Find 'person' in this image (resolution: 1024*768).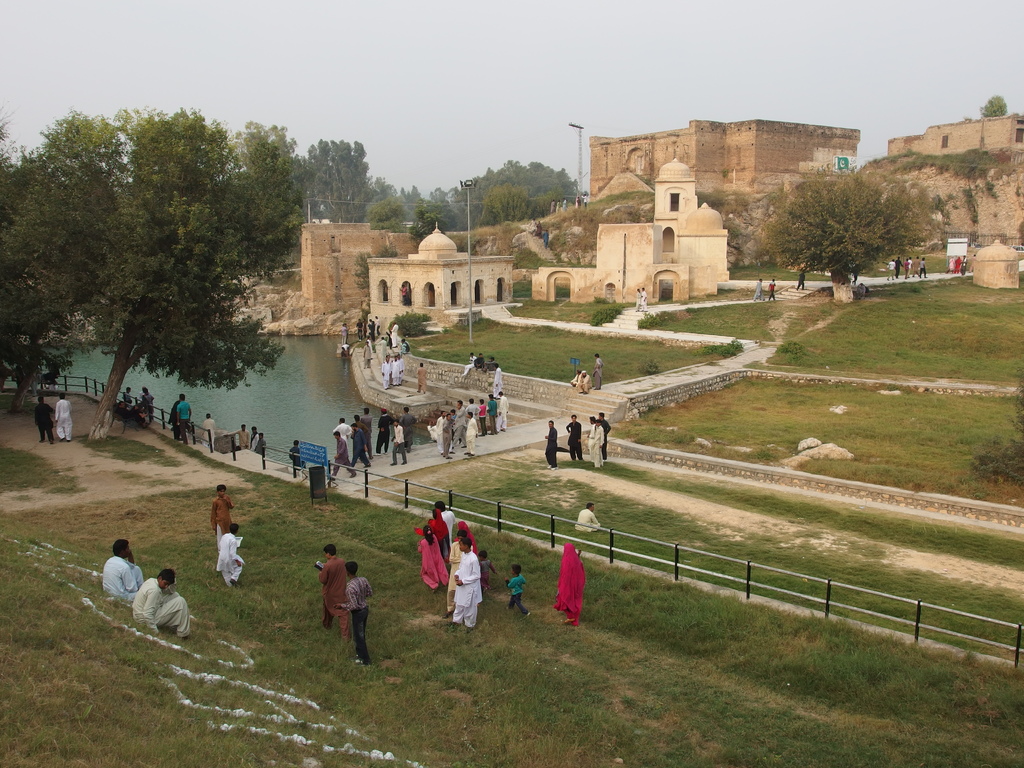
box=[305, 542, 360, 657].
